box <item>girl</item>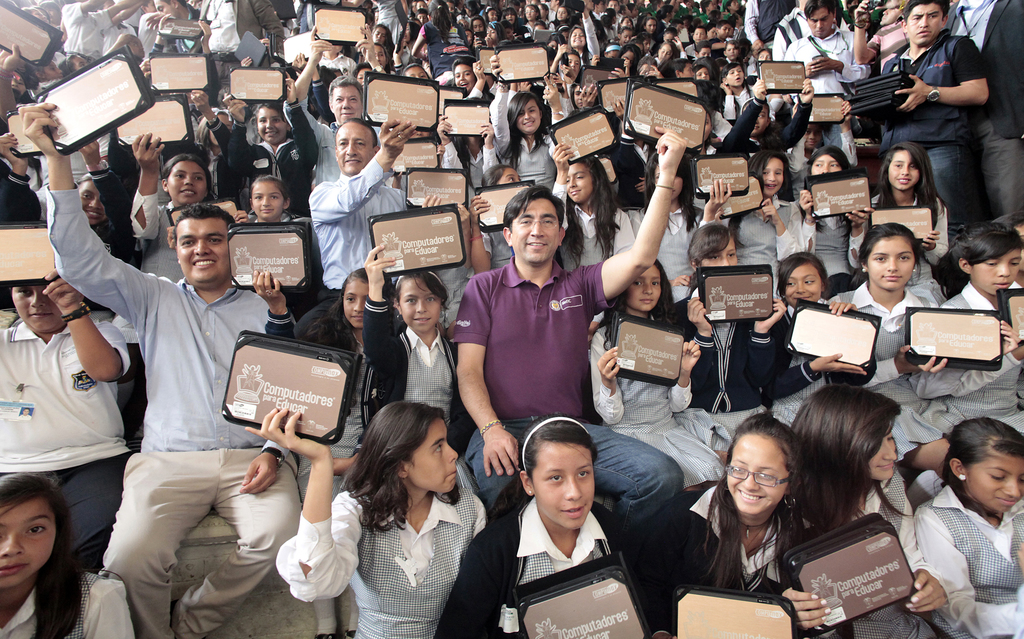
crop(0, 129, 136, 268)
